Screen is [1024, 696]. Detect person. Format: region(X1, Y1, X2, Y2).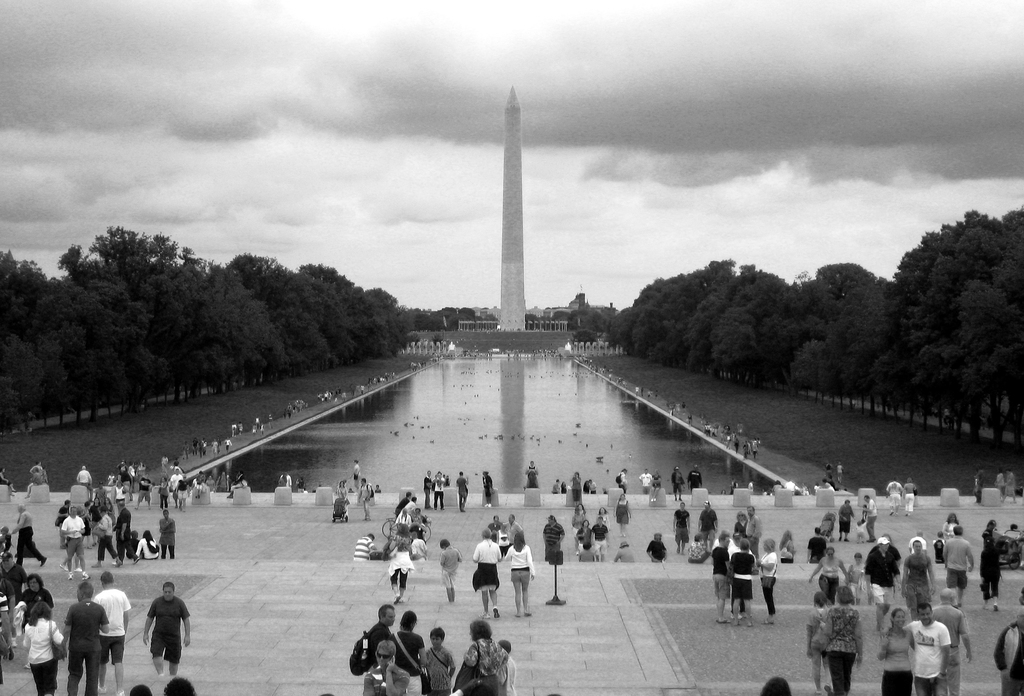
region(570, 501, 587, 551).
